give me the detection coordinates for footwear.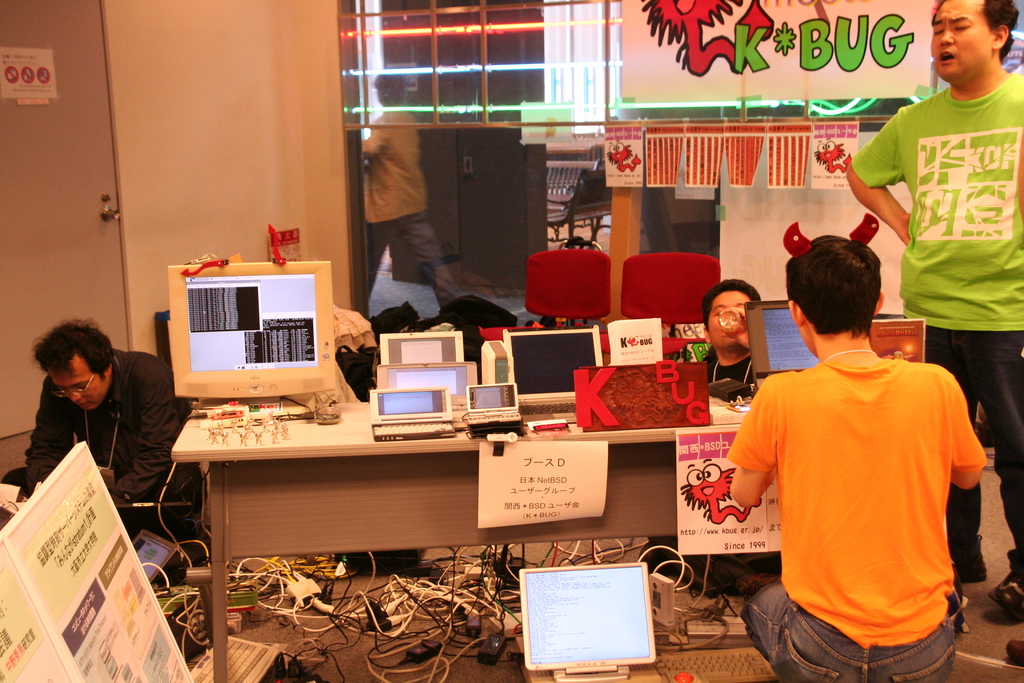
bbox=(991, 582, 1023, 614).
